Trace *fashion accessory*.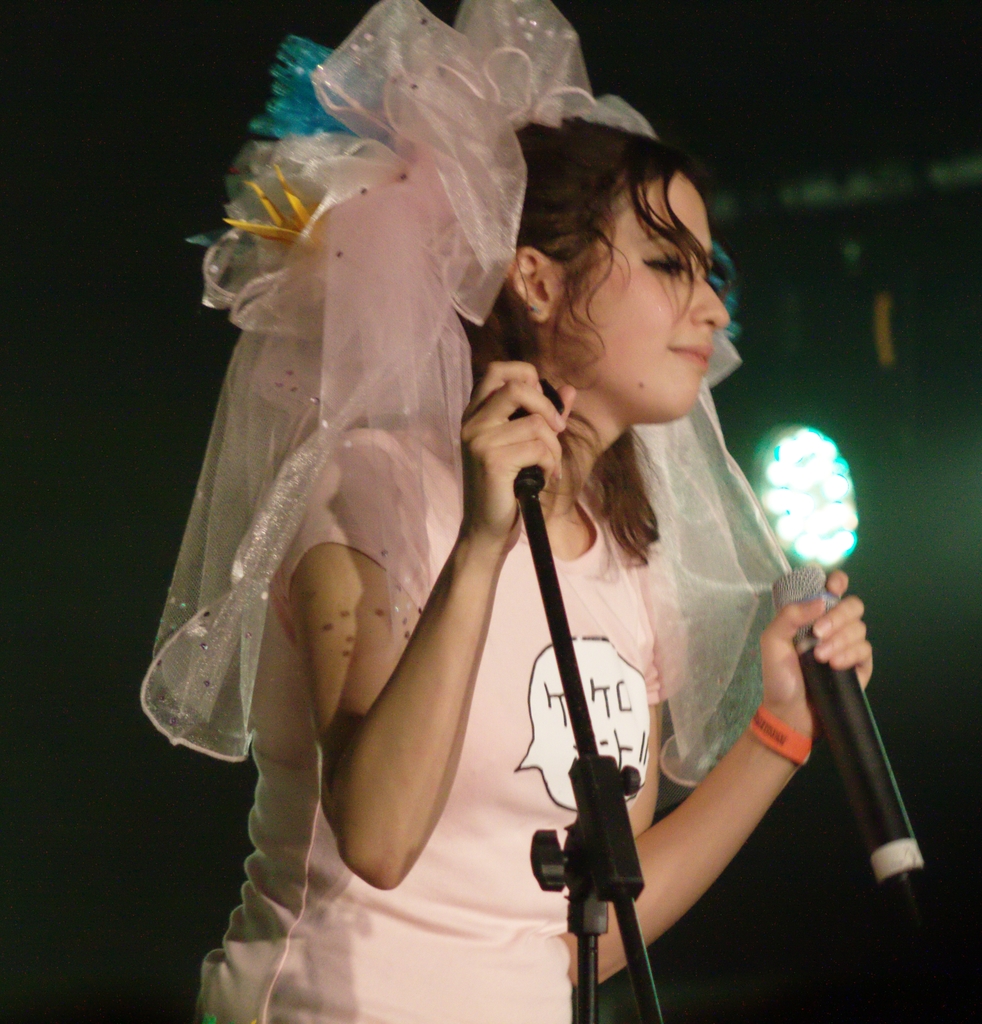
Traced to (x1=136, y1=0, x2=793, y2=783).
